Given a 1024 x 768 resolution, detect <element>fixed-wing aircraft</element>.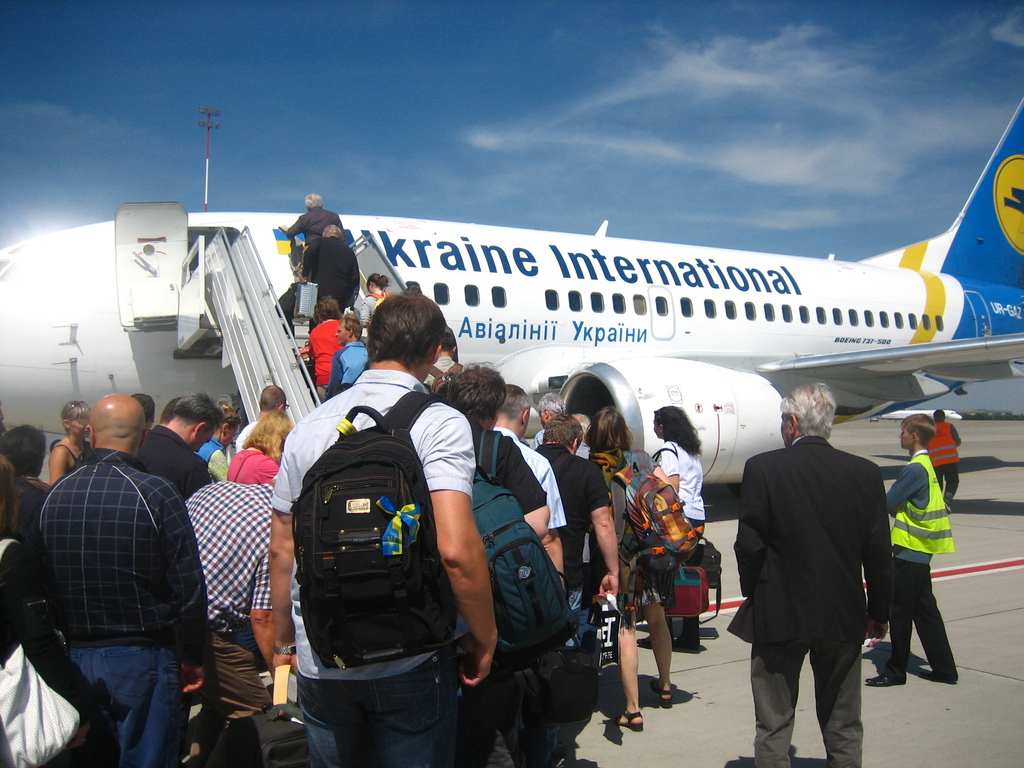
rect(0, 86, 1023, 496).
